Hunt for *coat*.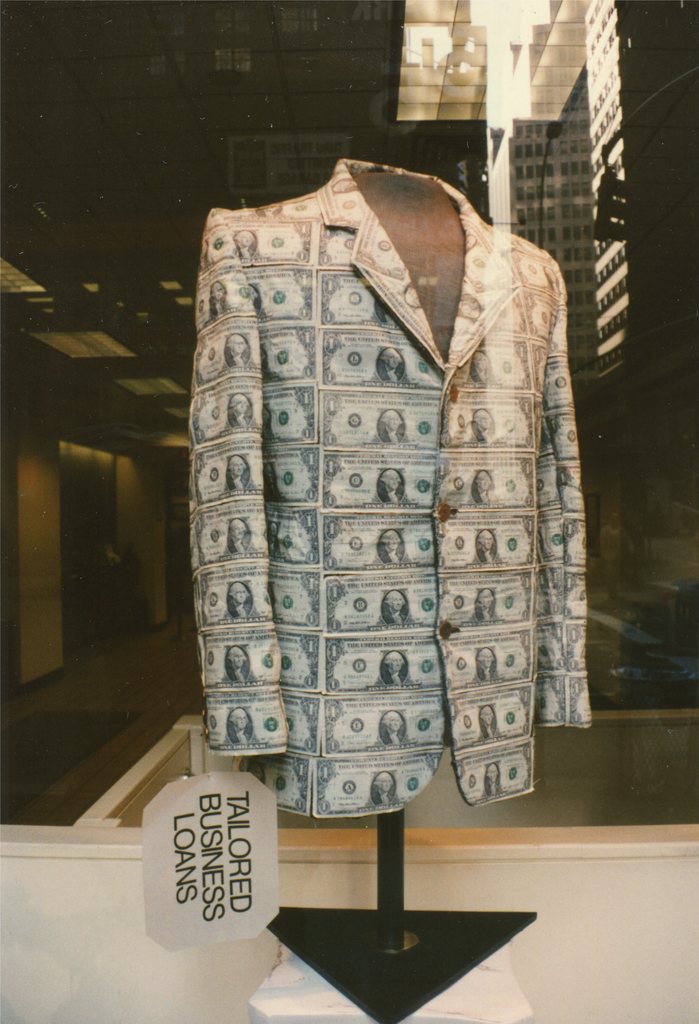
Hunted down at 223,470,250,489.
